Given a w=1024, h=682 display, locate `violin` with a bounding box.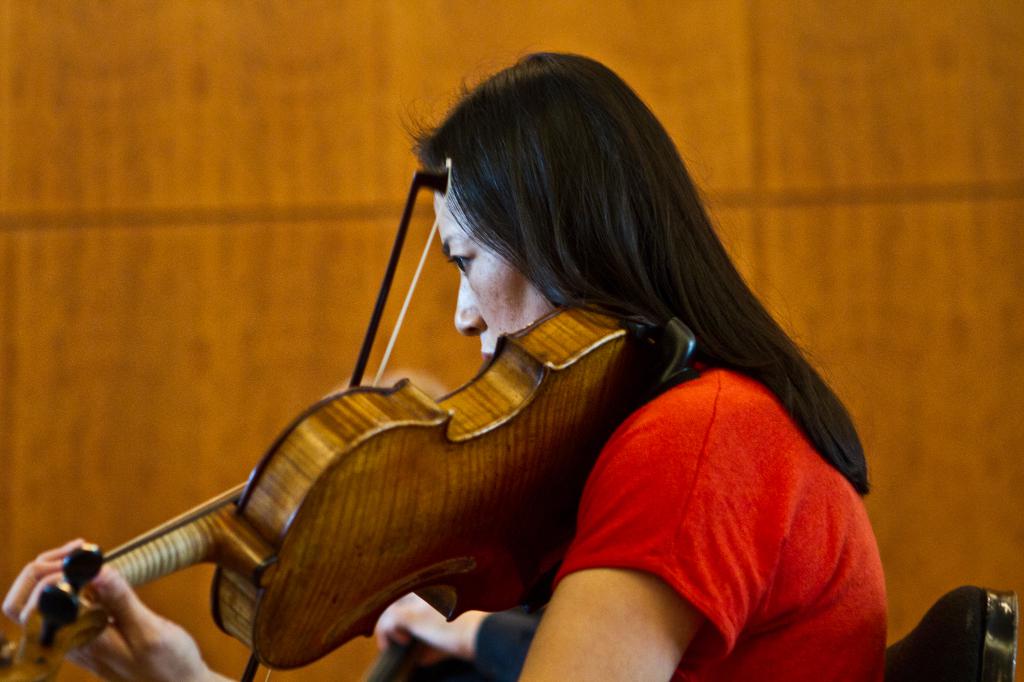
Located: (100, 118, 711, 654).
